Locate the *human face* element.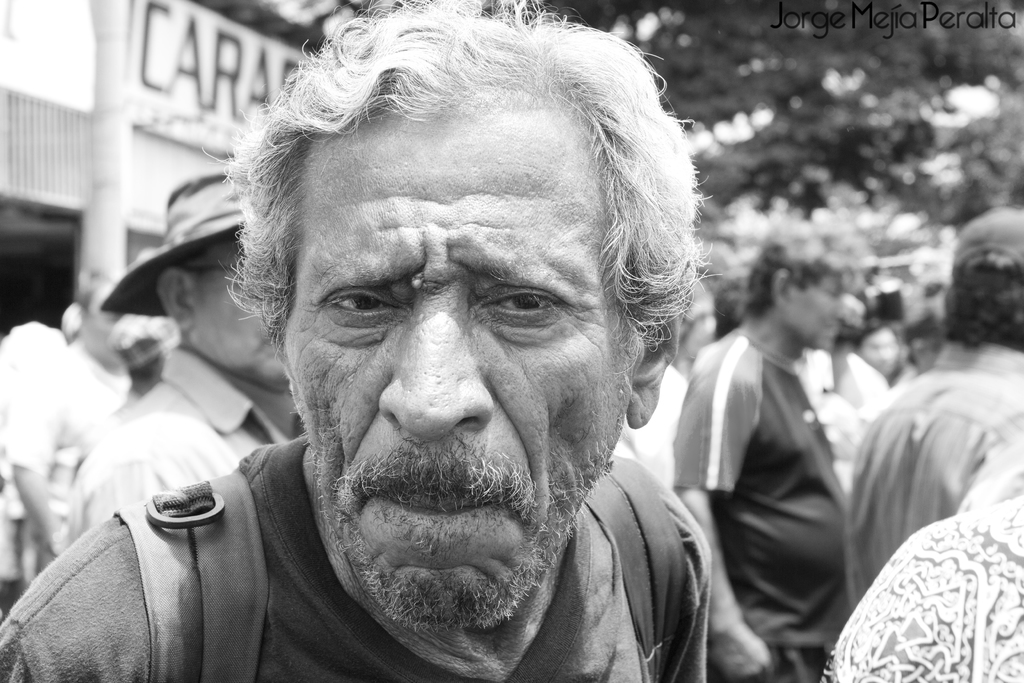
Element bbox: box=[190, 238, 296, 389].
